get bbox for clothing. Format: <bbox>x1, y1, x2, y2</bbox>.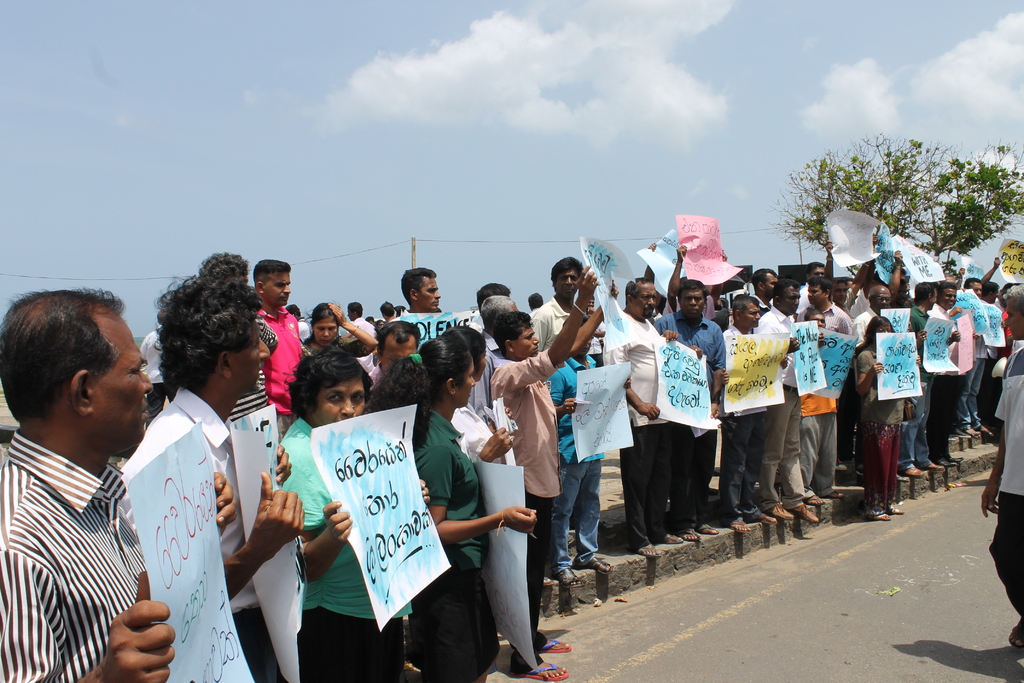
<bbox>853, 317, 920, 522</bbox>.
